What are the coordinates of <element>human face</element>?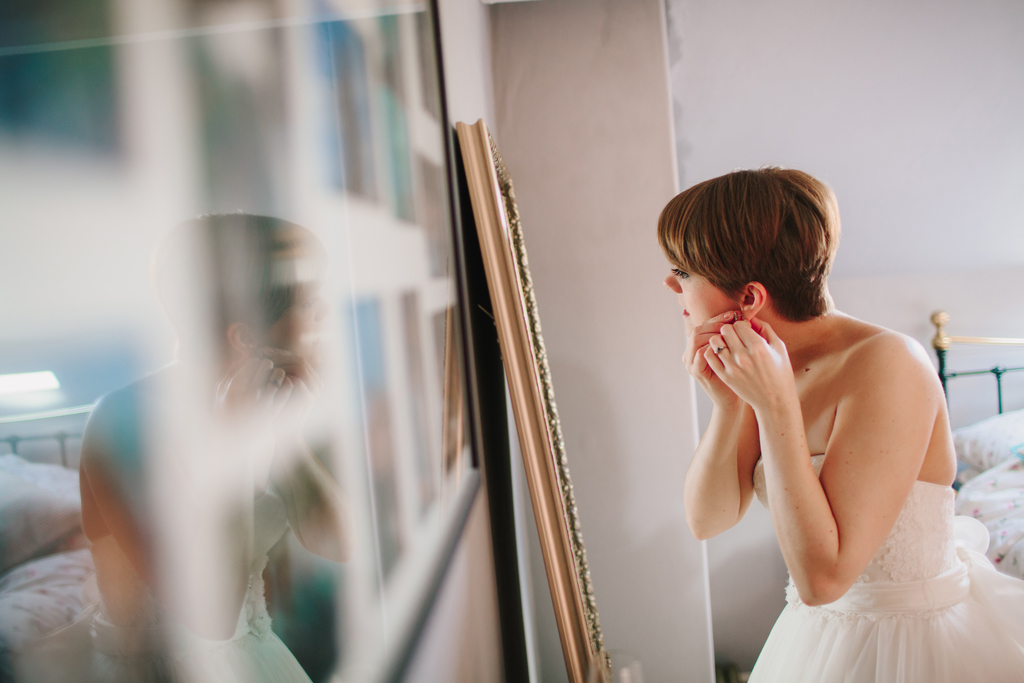
<box>664,247,738,331</box>.
